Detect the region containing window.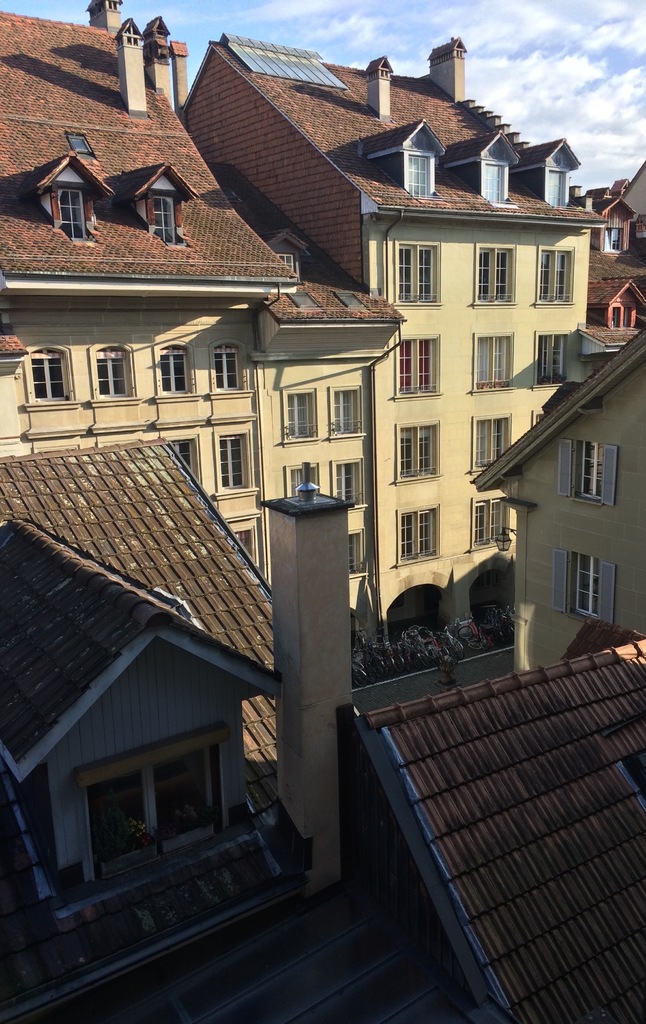
[left=85, top=344, right=144, bottom=412].
